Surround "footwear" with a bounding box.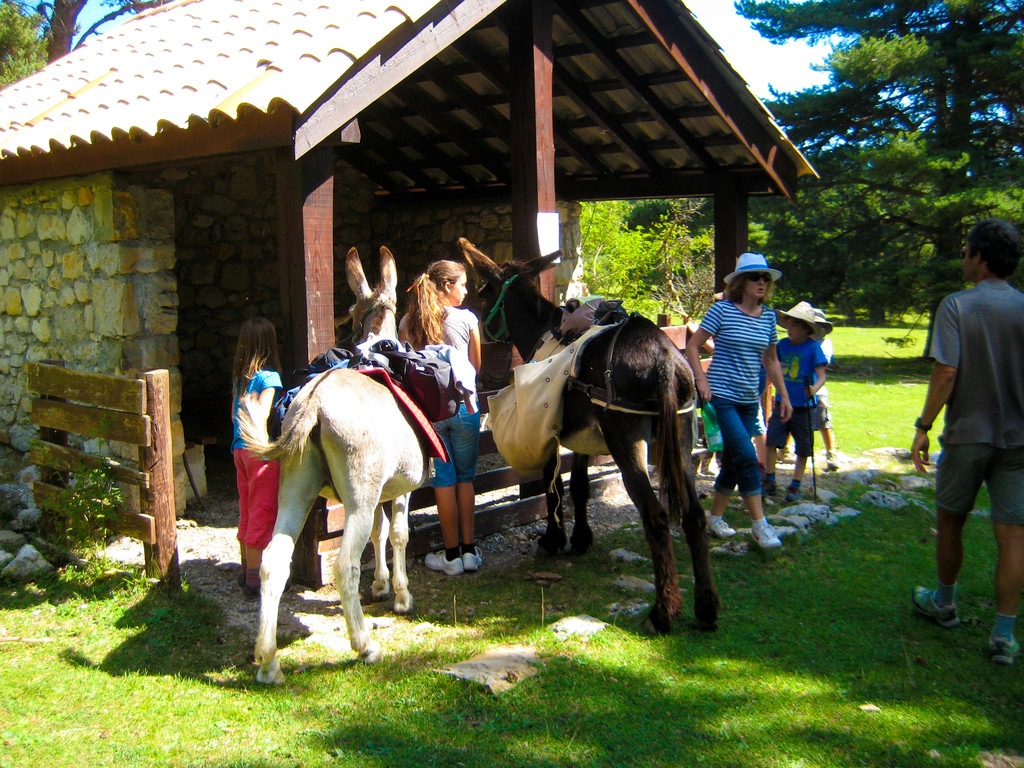
(x1=467, y1=542, x2=484, y2=566).
